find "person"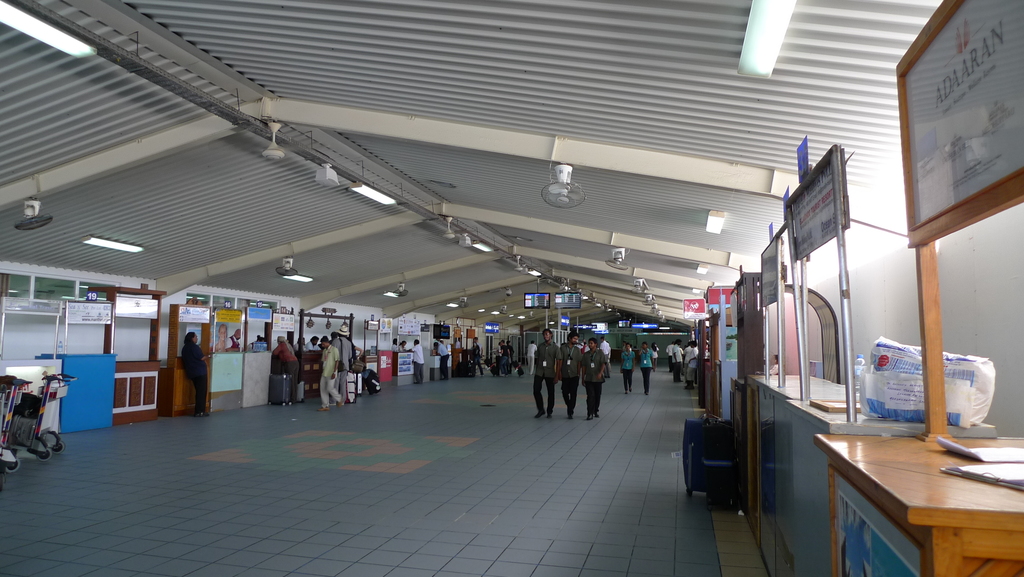
(316, 334, 344, 410)
